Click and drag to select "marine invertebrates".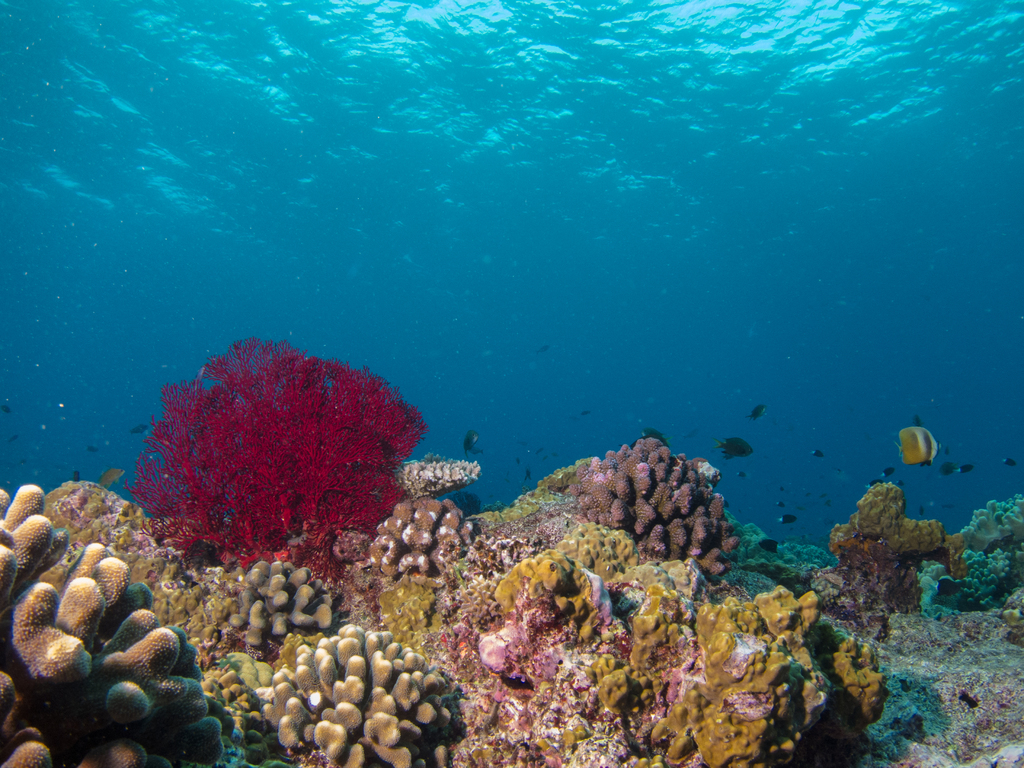
Selection: crop(237, 630, 477, 767).
